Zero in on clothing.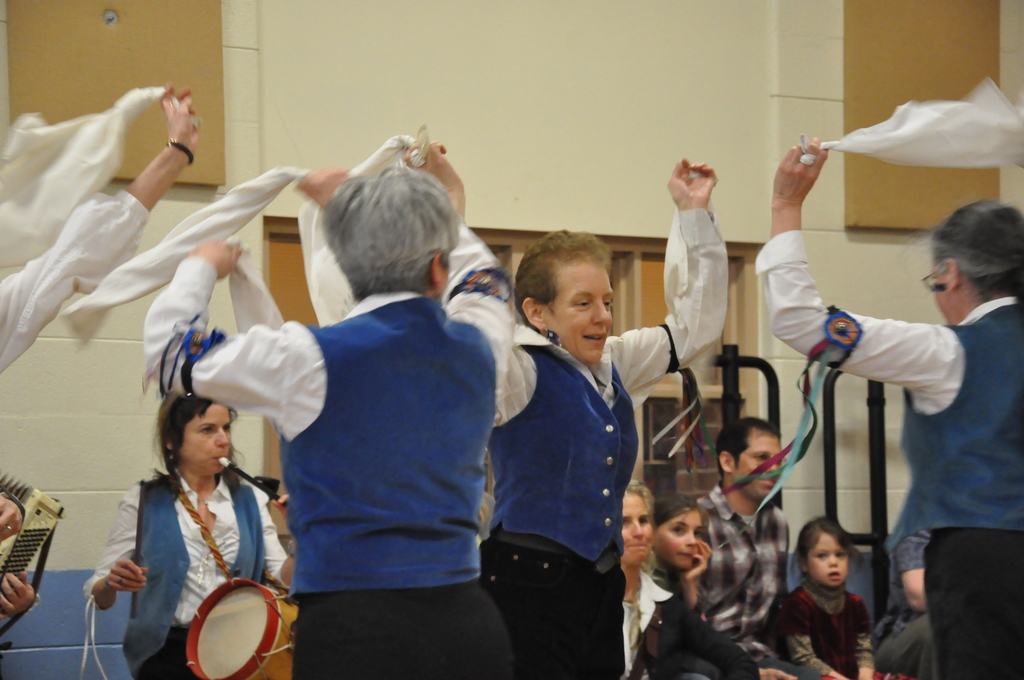
Zeroed in: BBox(0, 190, 143, 371).
